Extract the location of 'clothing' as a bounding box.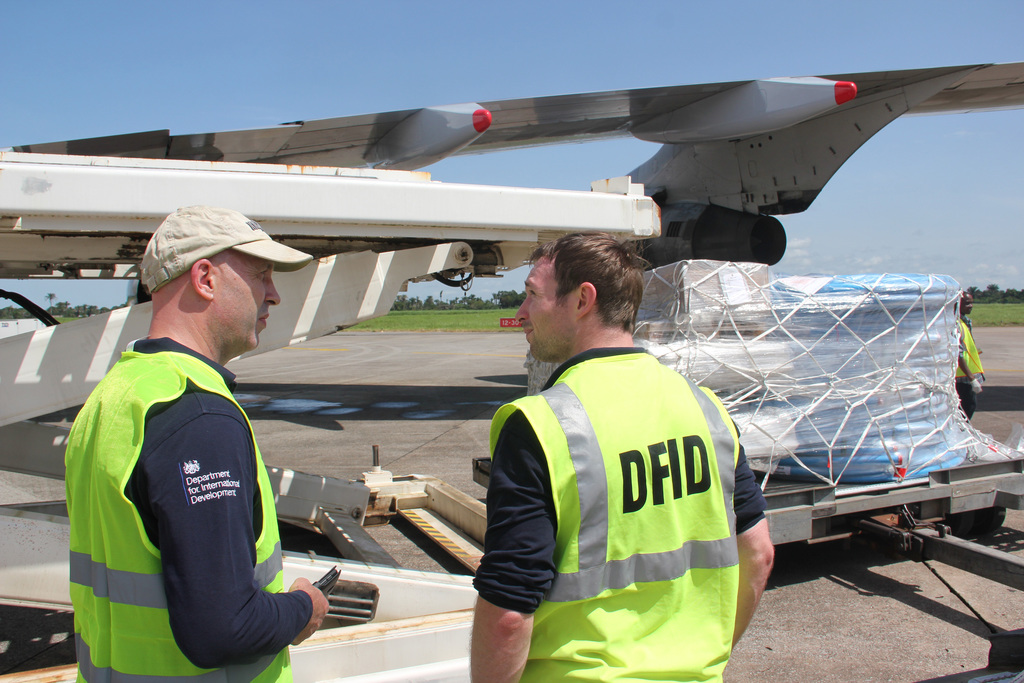
region(474, 290, 753, 670).
